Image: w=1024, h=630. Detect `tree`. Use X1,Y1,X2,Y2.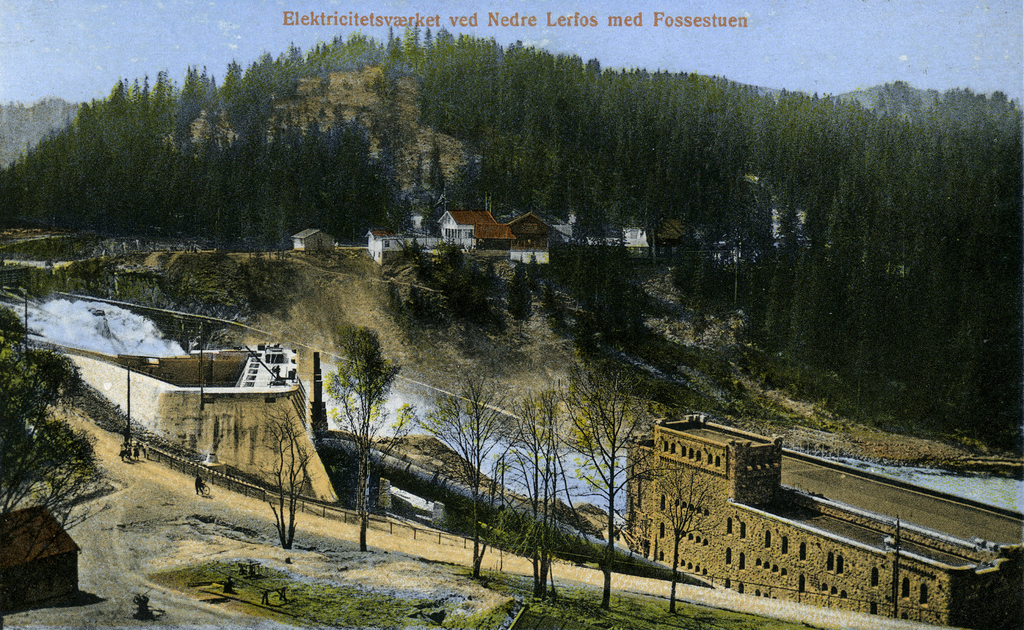
328,325,415,550.
